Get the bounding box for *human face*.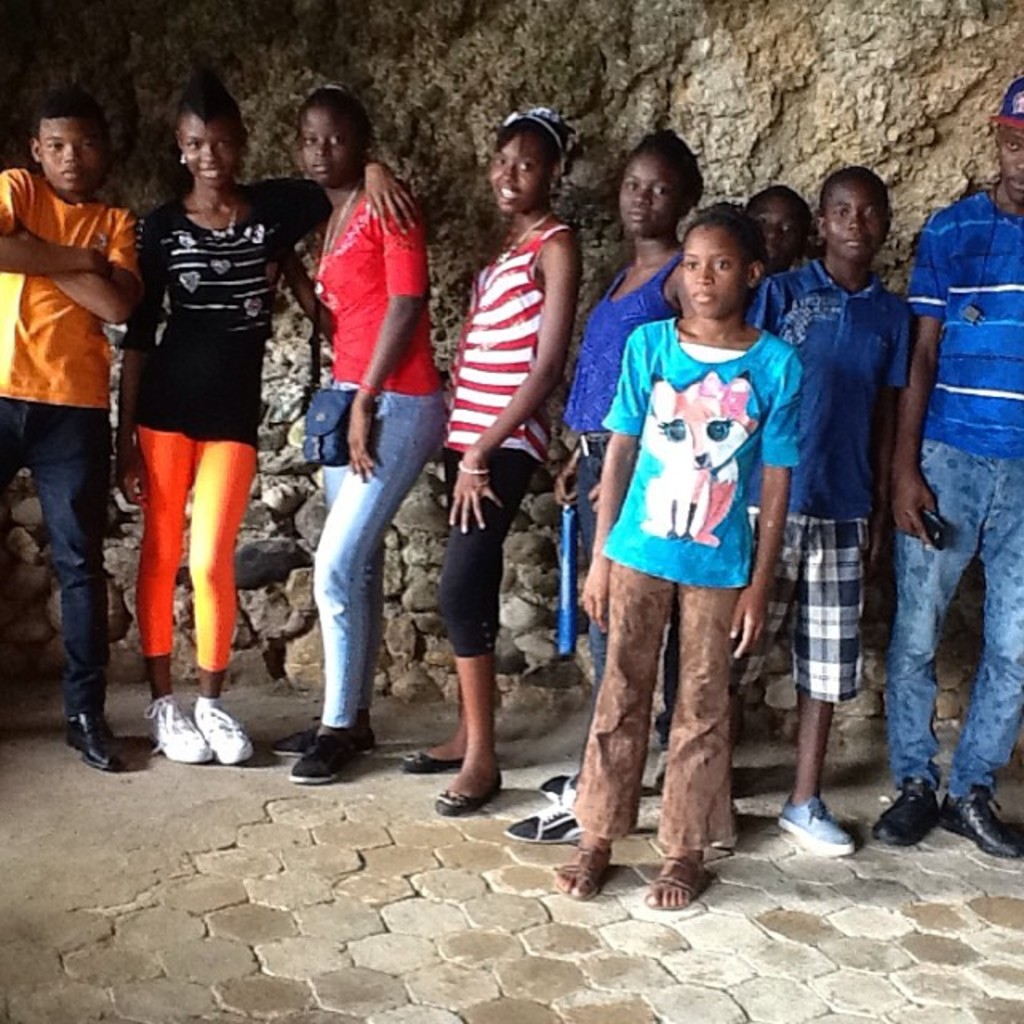
l=683, t=227, r=741, b=315.
